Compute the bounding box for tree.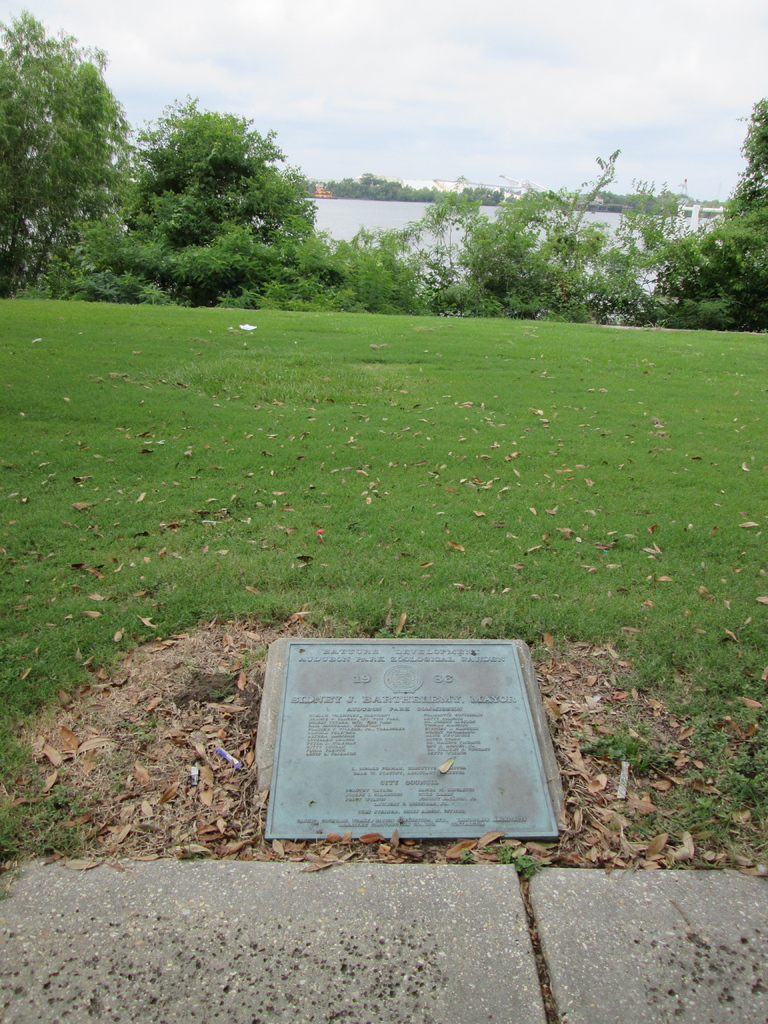
x1=108 y1=87 x2=337 y2=298.
